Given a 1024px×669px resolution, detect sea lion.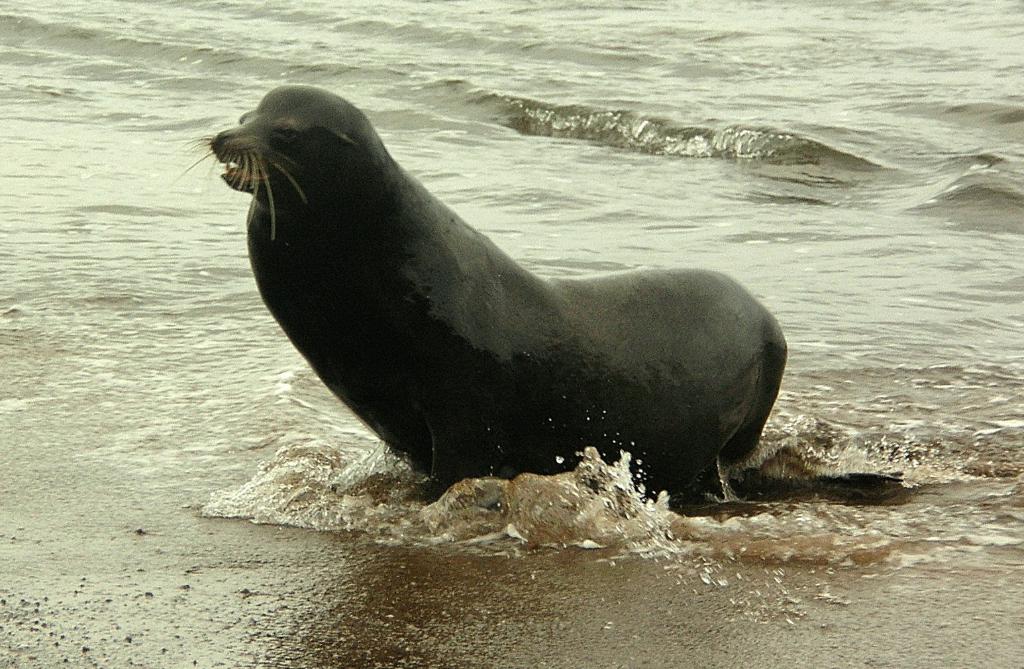
176 88 790 514.
